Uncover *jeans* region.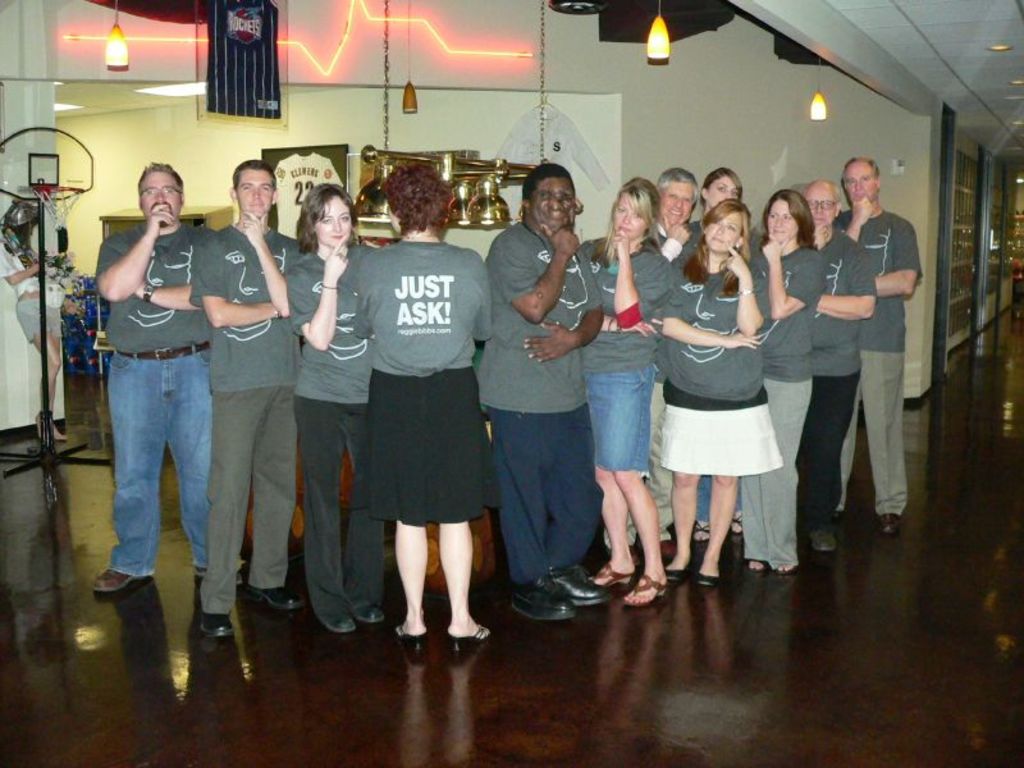
Uncovered: [591, 347, 663, 499].
